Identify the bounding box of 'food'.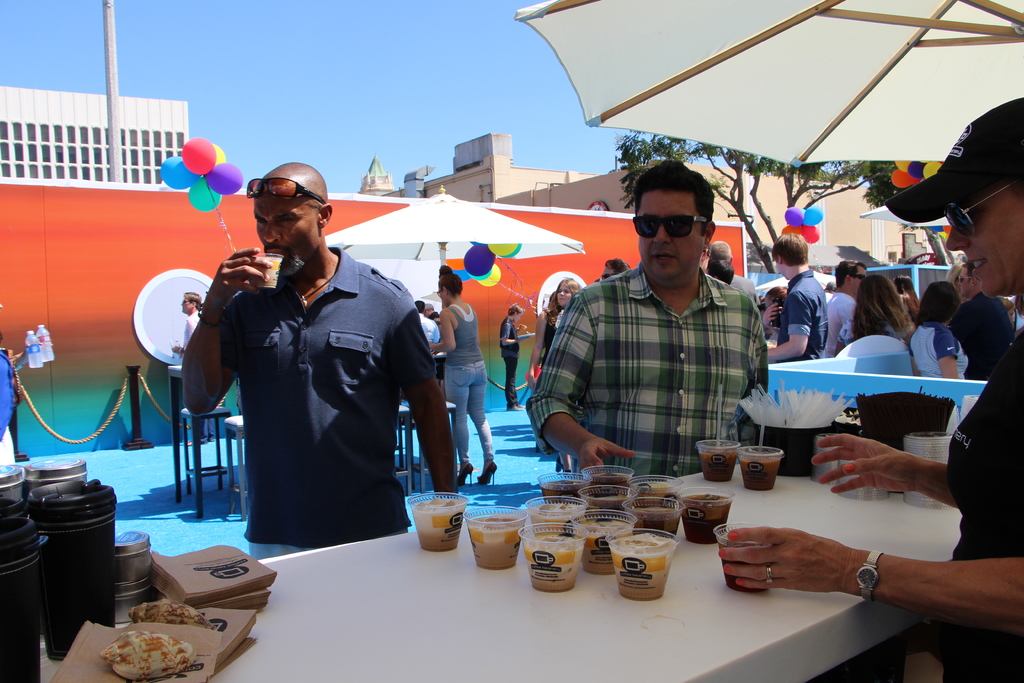
681:494:728:519.
